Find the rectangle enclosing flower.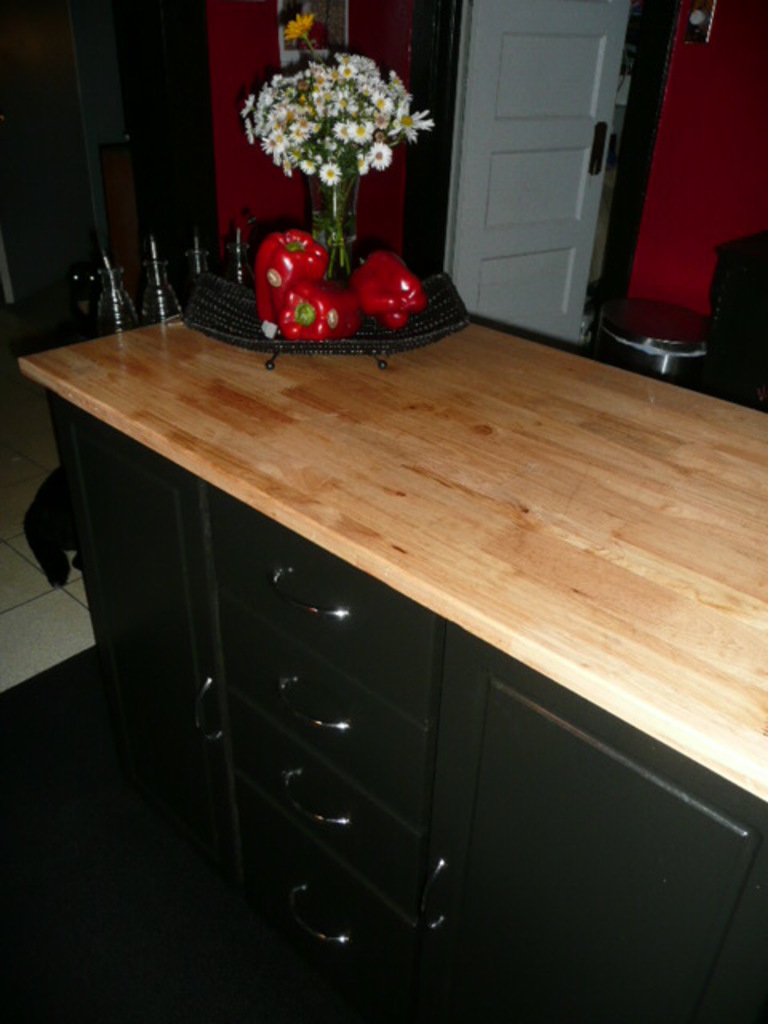
(left=365, top=144, right=387, bottom=168).
